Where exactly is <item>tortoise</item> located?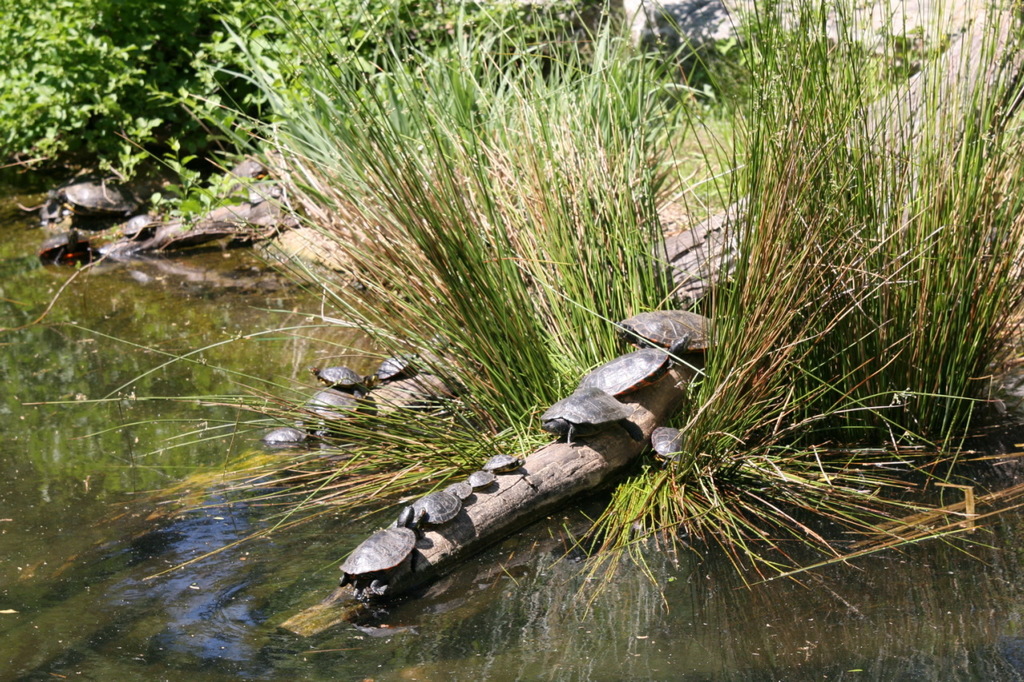
Its bounding box is (582,348,670,401).
